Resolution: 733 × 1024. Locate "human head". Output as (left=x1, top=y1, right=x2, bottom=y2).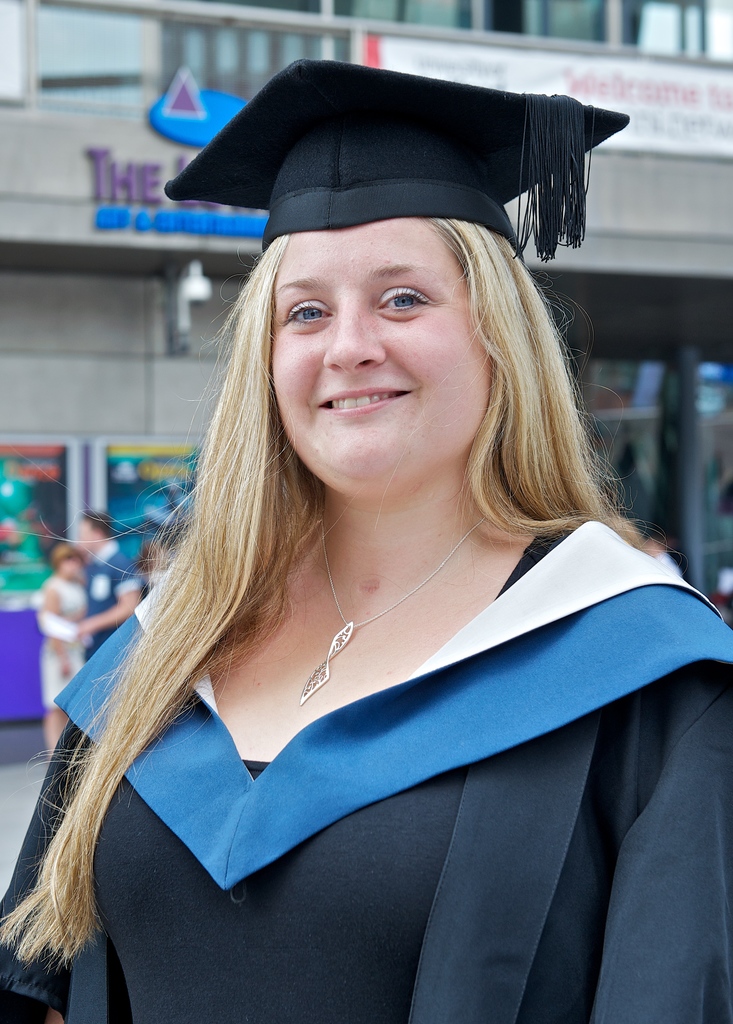
(left=0, top=60, right=686, bottom=960).
